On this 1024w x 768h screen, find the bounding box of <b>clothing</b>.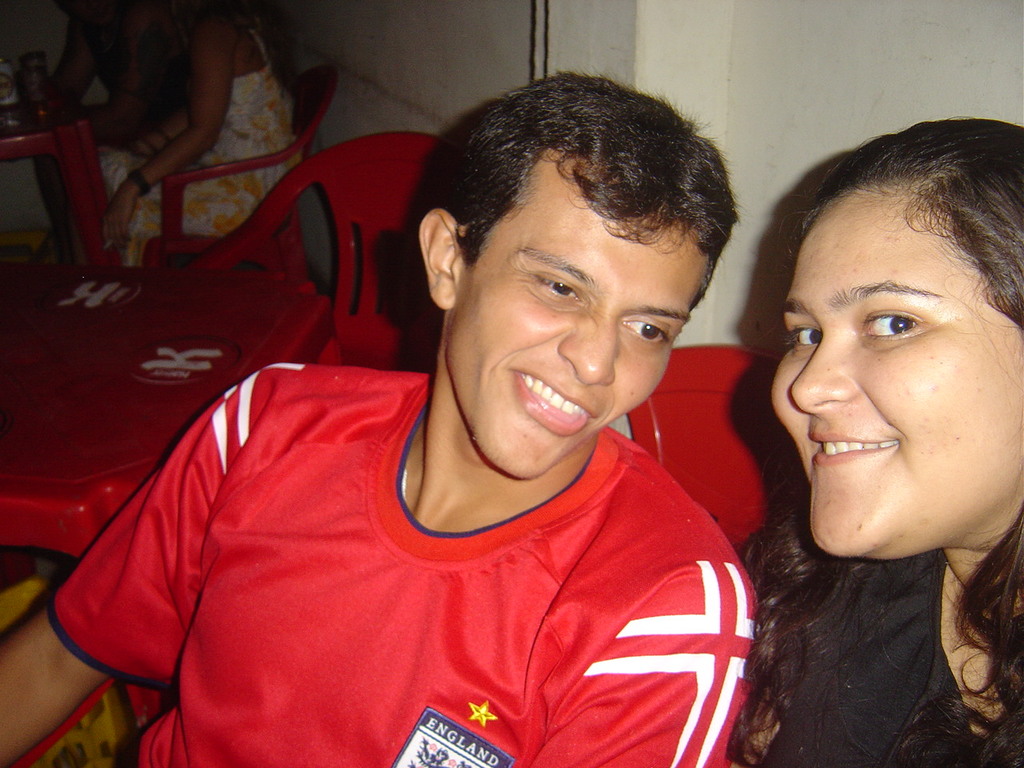
Bounding box: l=754, t=551, r=1023, b=767.
